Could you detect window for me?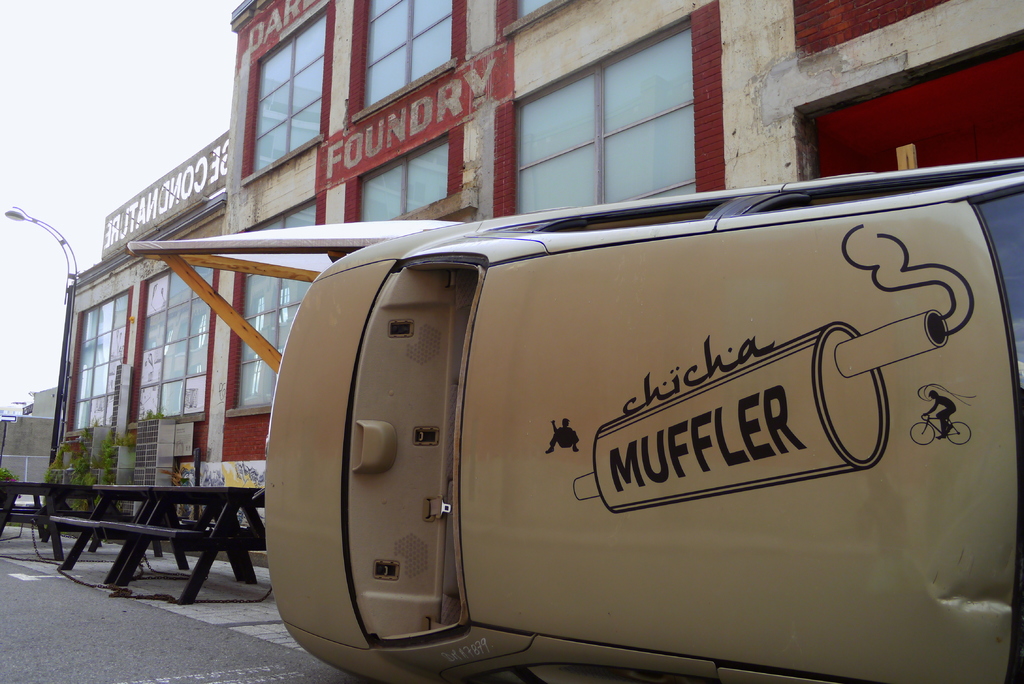
Detection result: 246,0,333,155.
